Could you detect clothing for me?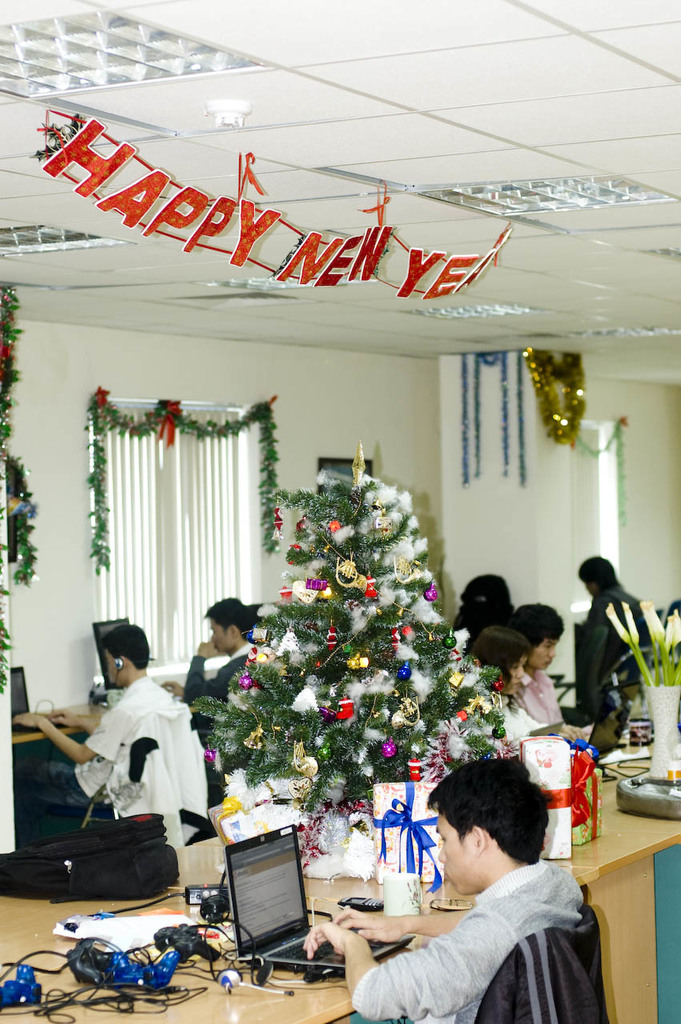
Detection result: locate(334, 839, 594, 1016).
